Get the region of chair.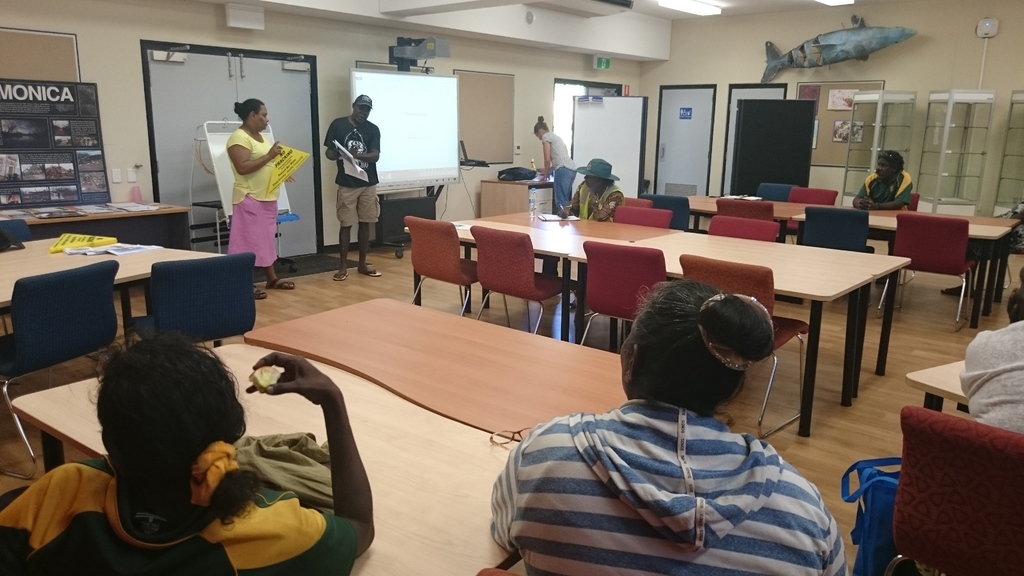
(x1=866, y1=190, x2=918, y2=259).
